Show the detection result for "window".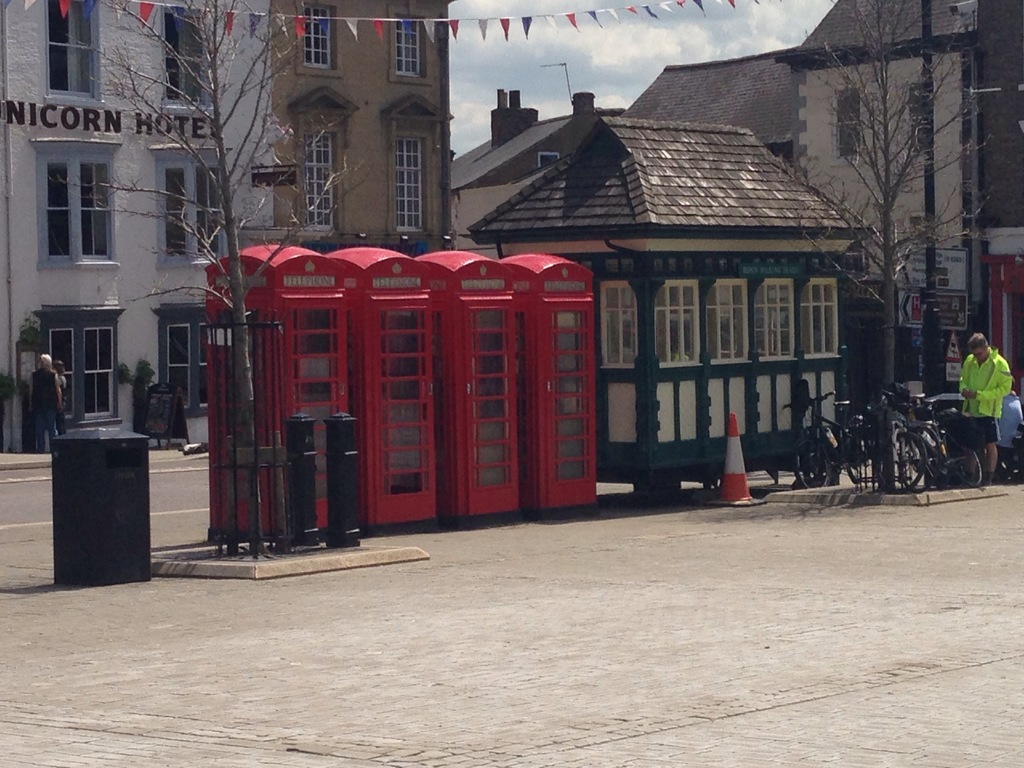
(x1=158, y1=3, x2=211, y2=106).
